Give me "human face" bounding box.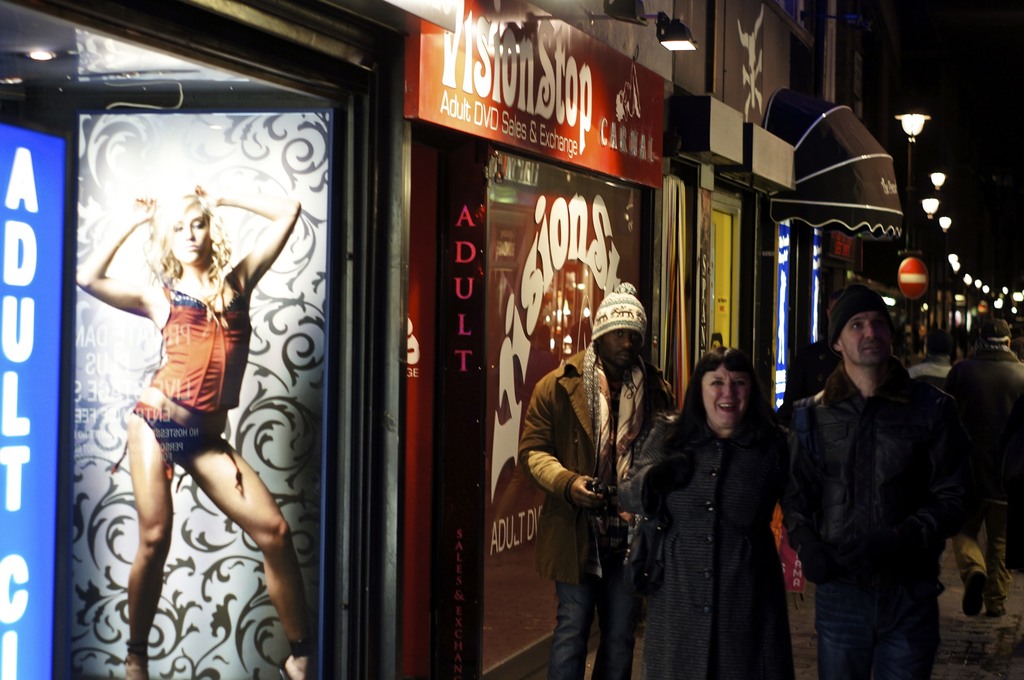
<box>592,324,646,369</box>.
